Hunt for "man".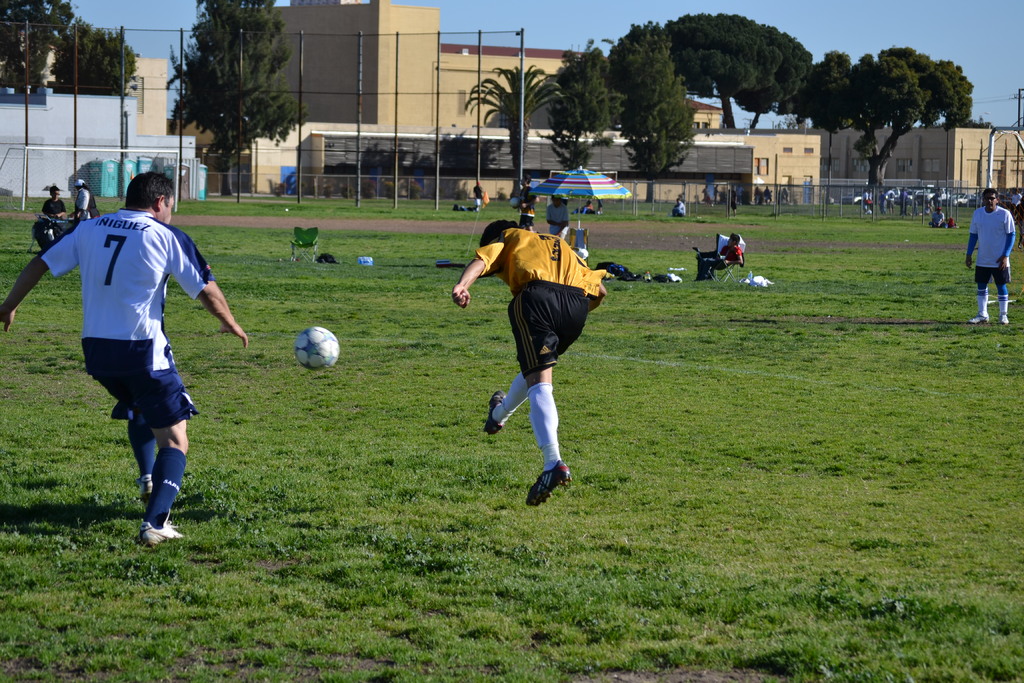
Hunted down at [517, 175, 539, 226].
